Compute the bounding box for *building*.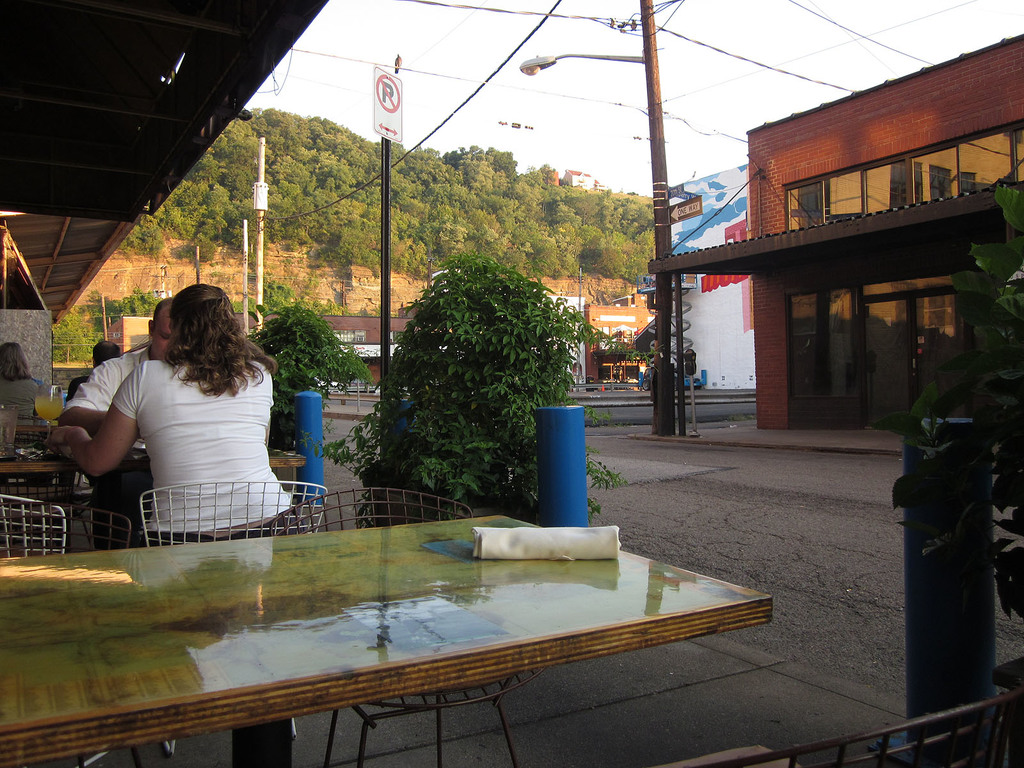
<bbox>586, 303, 656, 395</bbox>.
